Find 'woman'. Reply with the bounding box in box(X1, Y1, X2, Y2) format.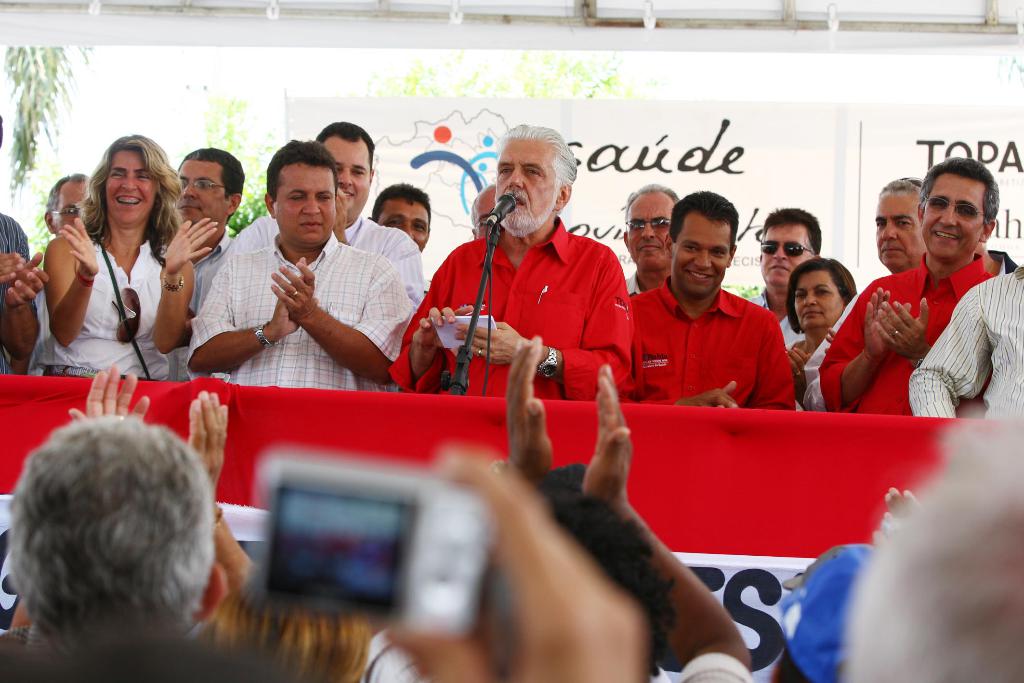
box(31, 133, 193, 392).
